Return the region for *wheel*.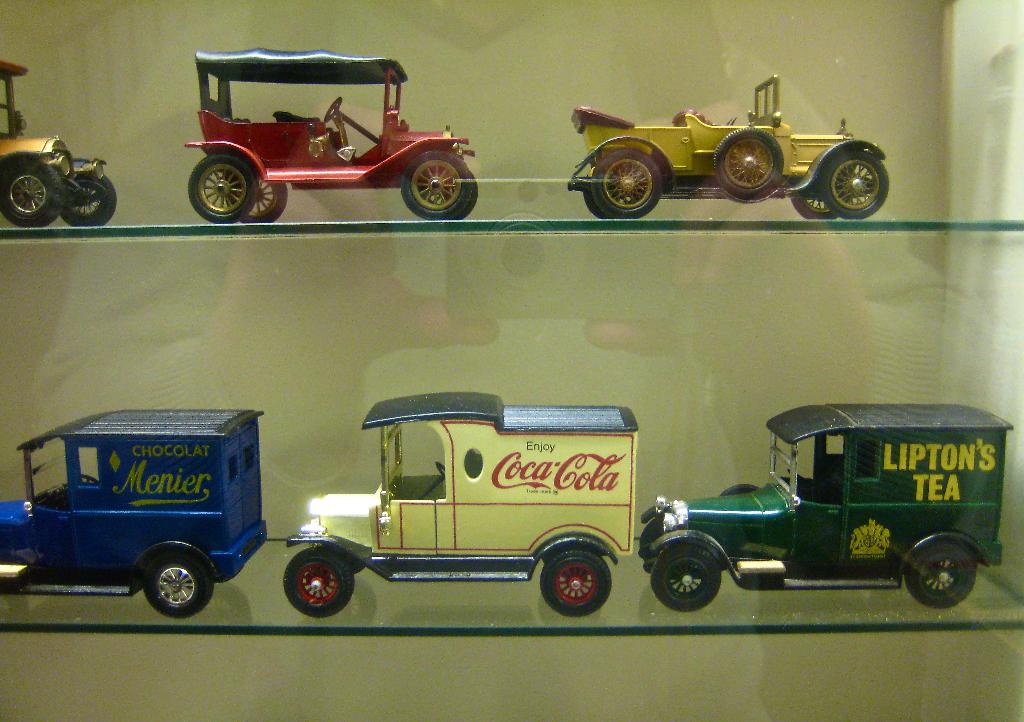
BBox(279, 548, 356, 625).
